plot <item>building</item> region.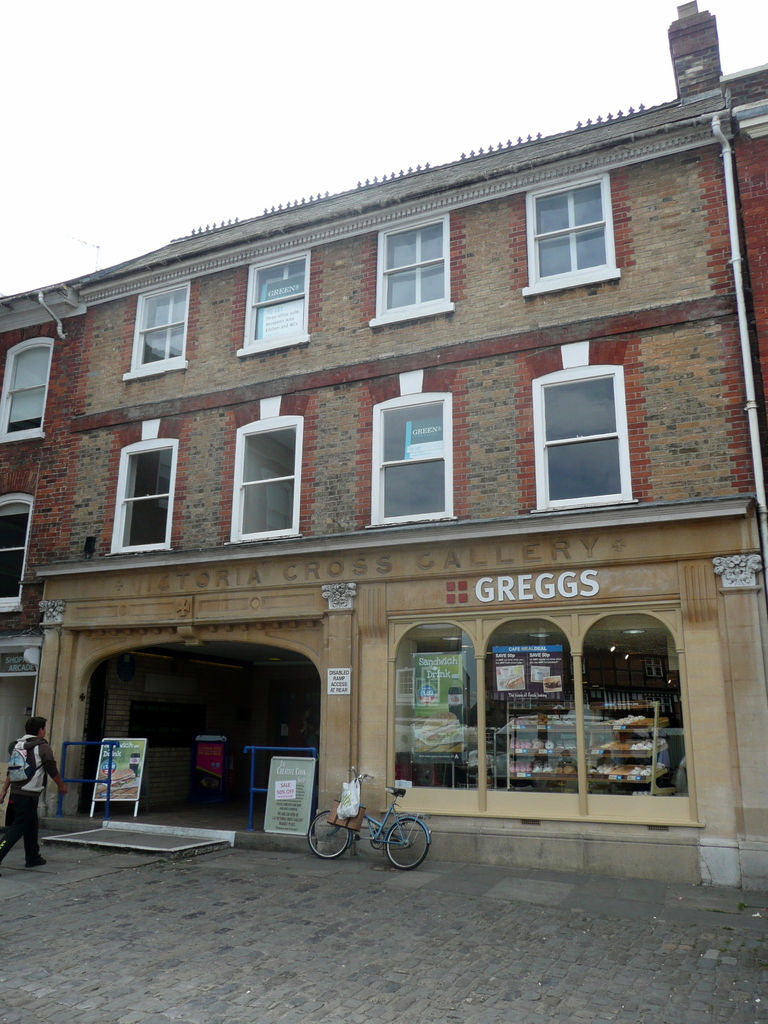
Plotted at 705 66 767 486.
